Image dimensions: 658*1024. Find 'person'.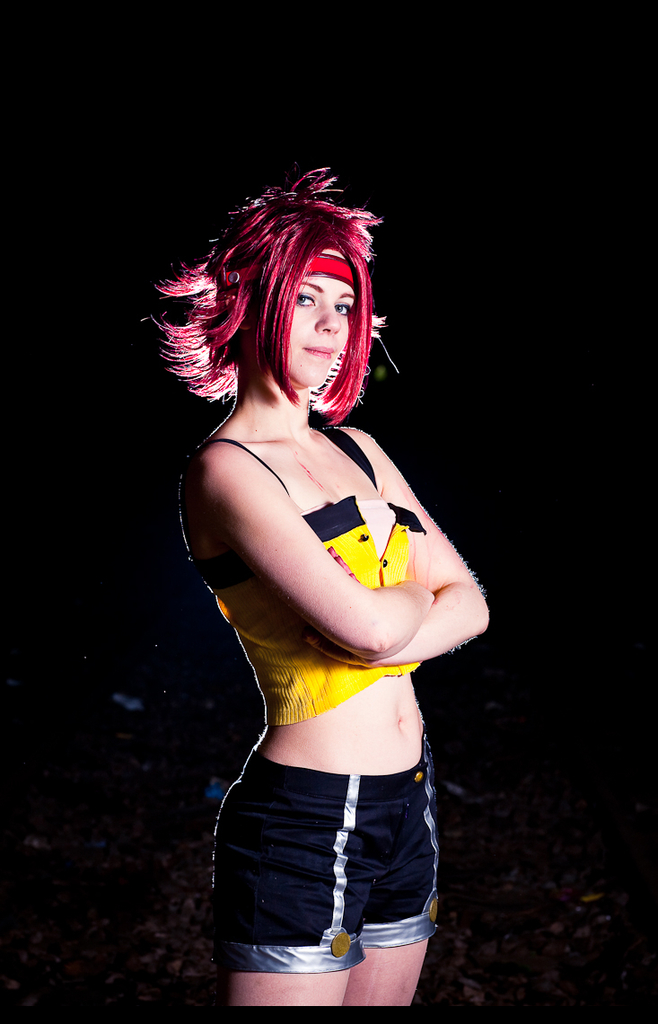
{"x1": 148, "y1": 163, "x2": 490, "y2": 1007}.
